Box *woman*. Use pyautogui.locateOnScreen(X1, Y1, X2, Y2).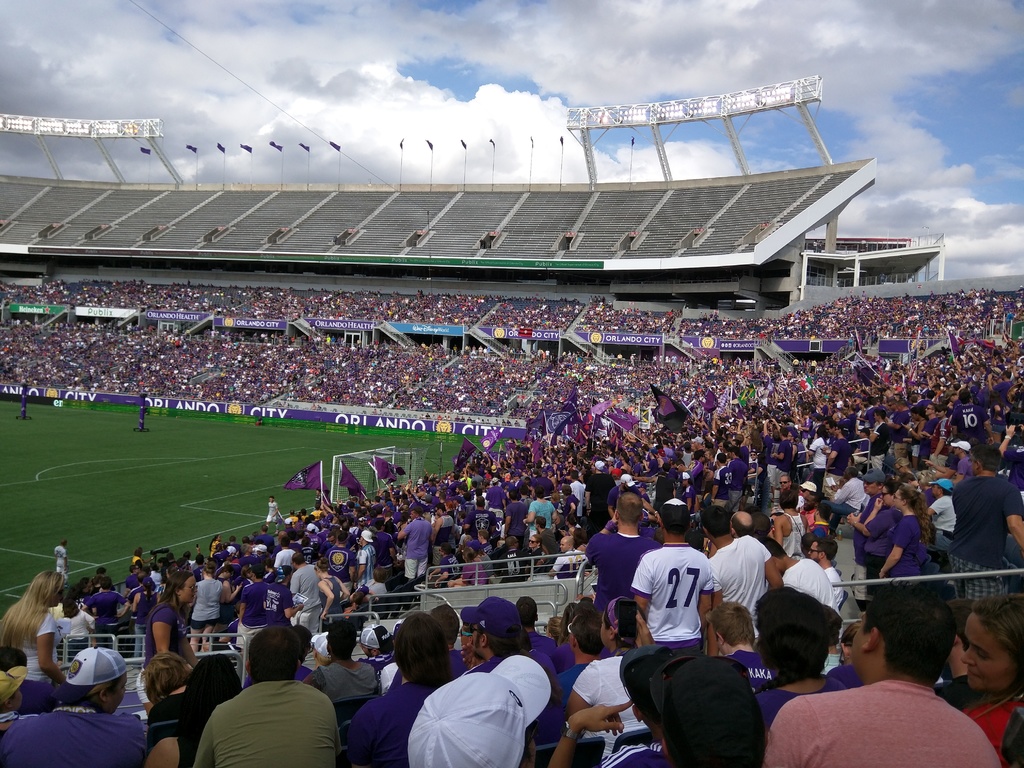
pyautogui.locateOnScreen(773, 491, 806, 557).
